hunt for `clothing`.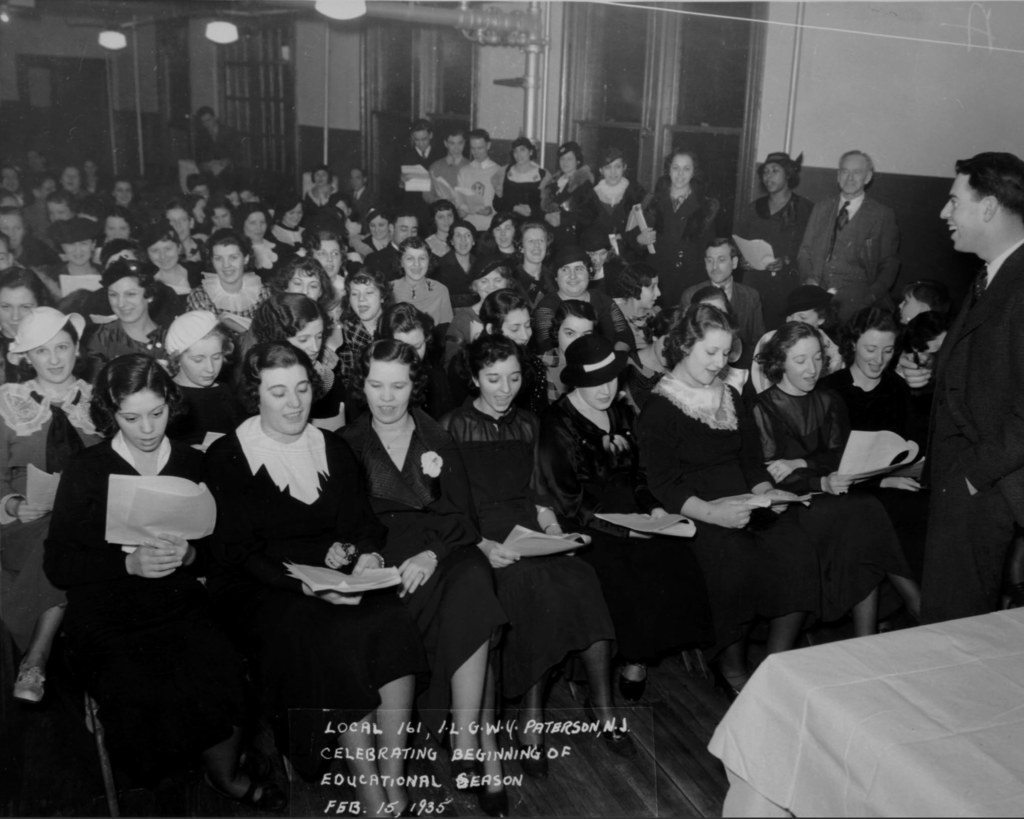
Hunted down at <box>420,154,472,235</box>.
